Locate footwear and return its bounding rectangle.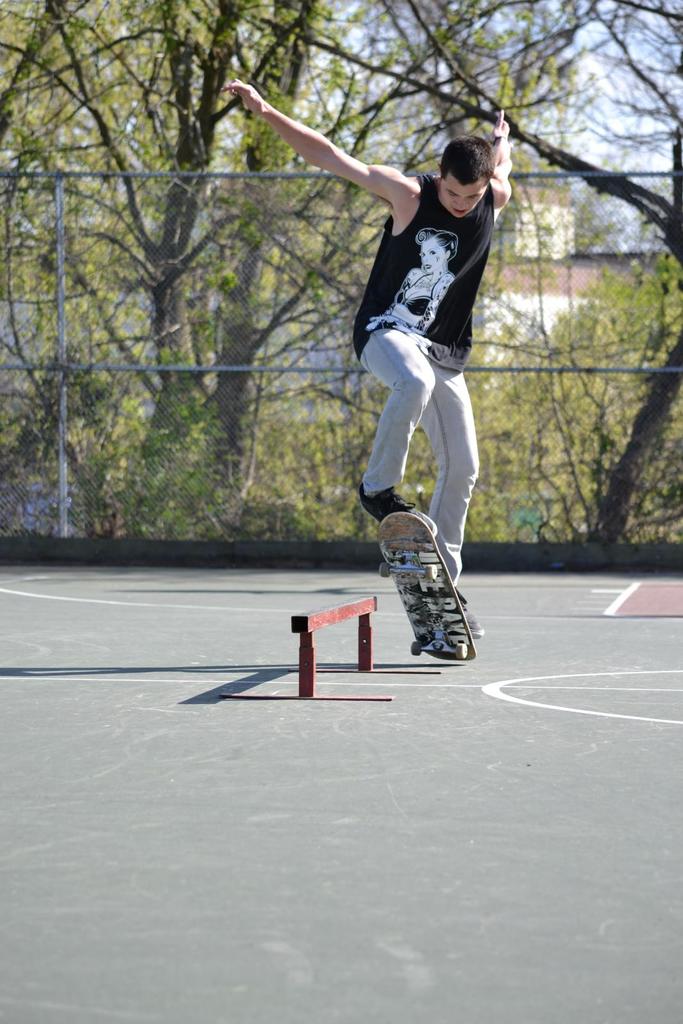
<bbox>456, 606, 482, 639</bbox>.
